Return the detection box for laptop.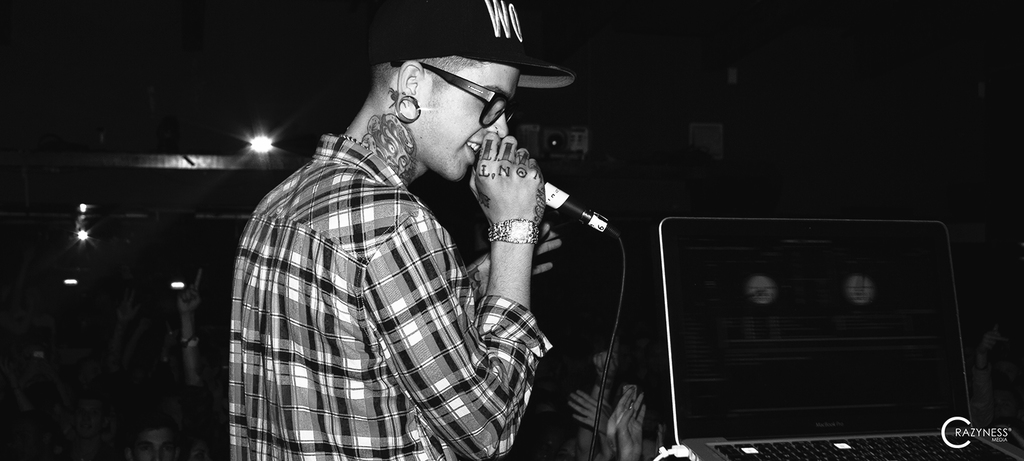
BBox(655, 215, 1015, 460).
